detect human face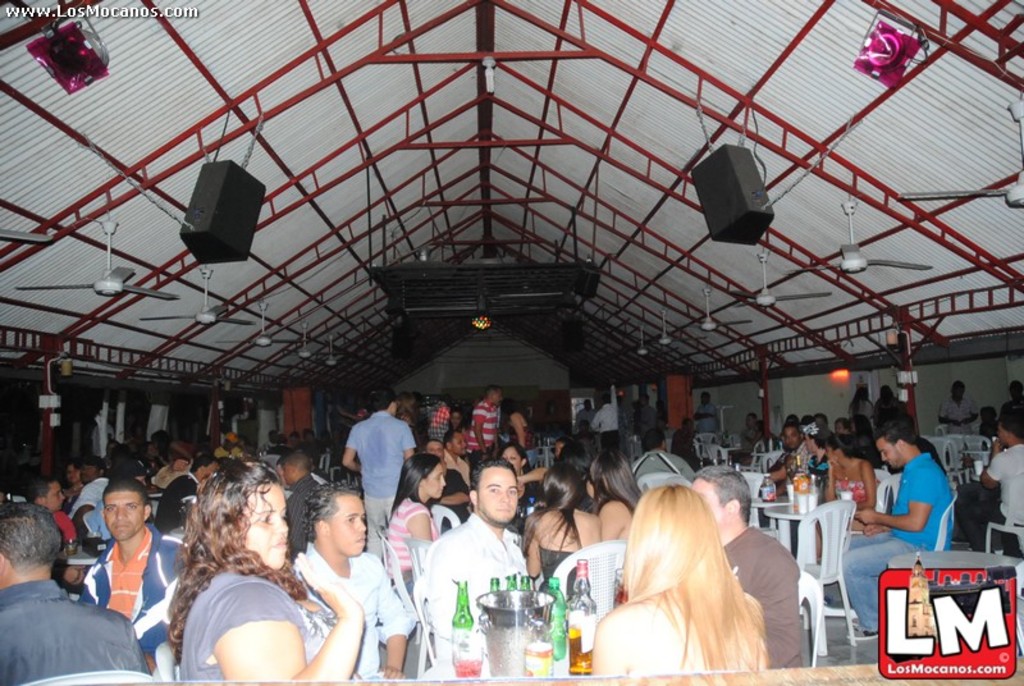
bbox=(954, 387, 965, 395)
